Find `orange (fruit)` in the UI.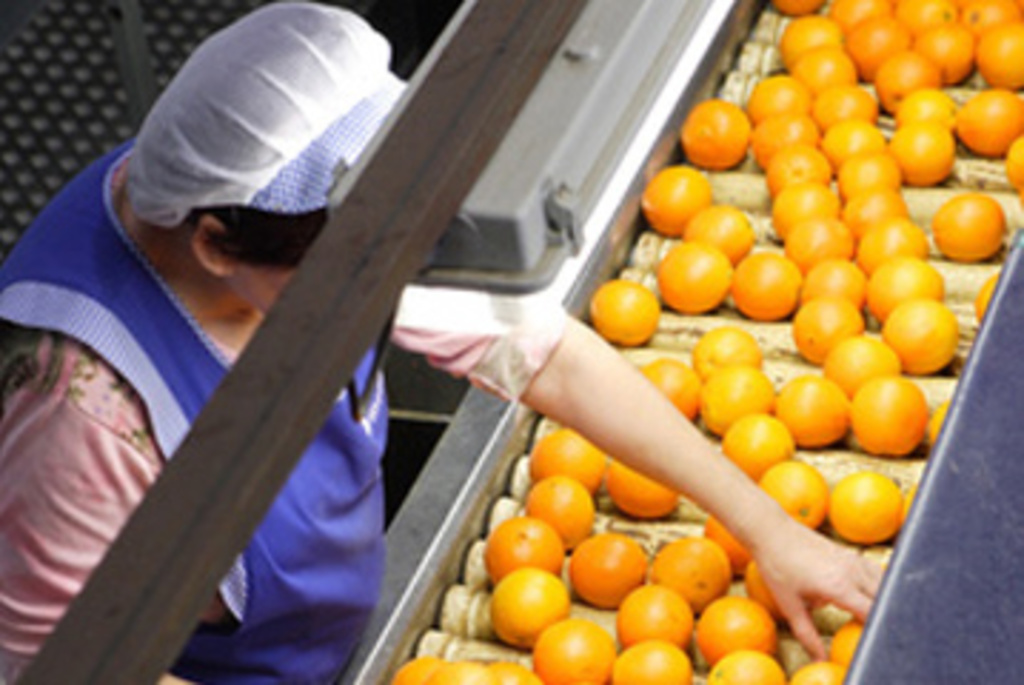
UI element at l=816, t=88, r=884, b=123.
